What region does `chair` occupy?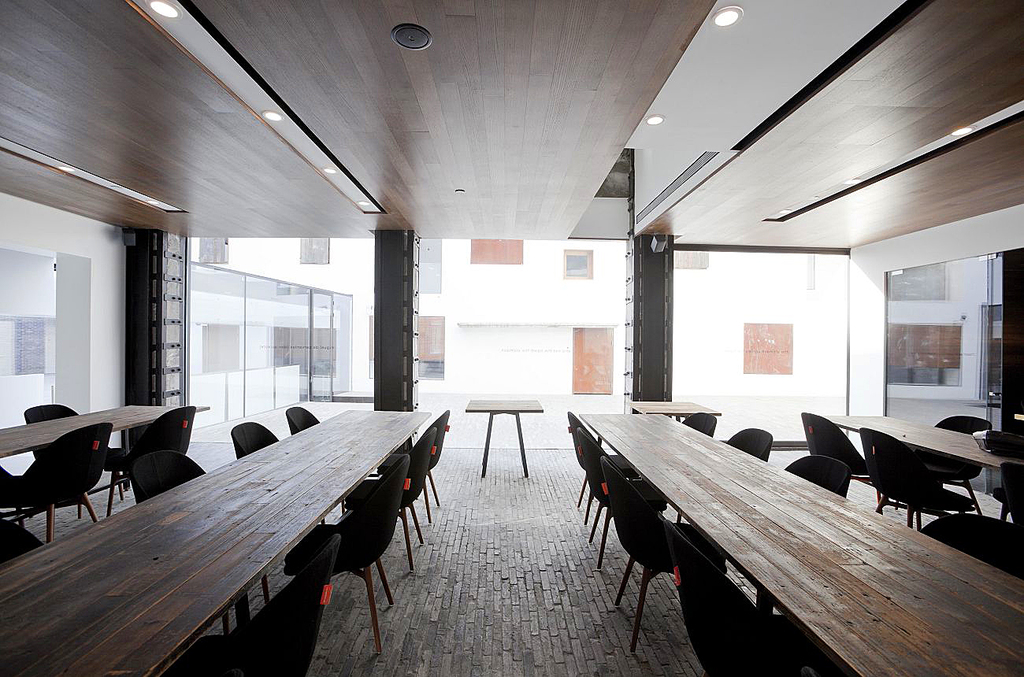
bbox=[380, 409, 451, 523].
